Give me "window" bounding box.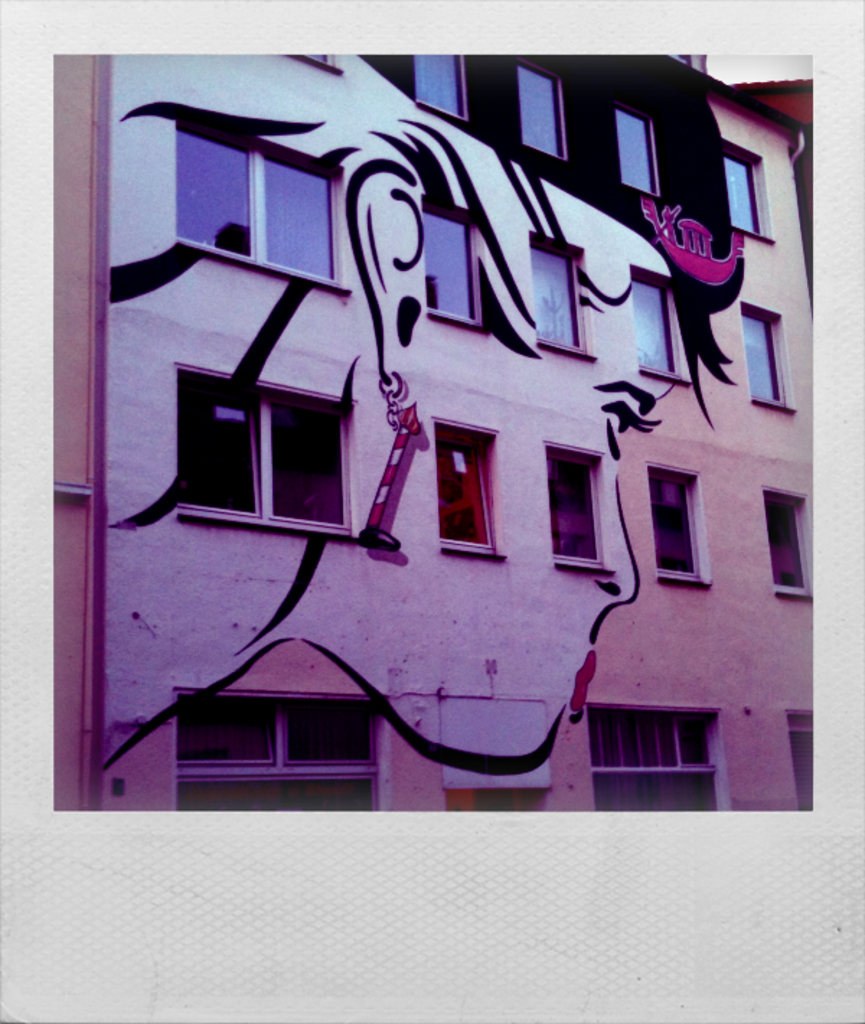
crop(407, 46, 470, 101).
